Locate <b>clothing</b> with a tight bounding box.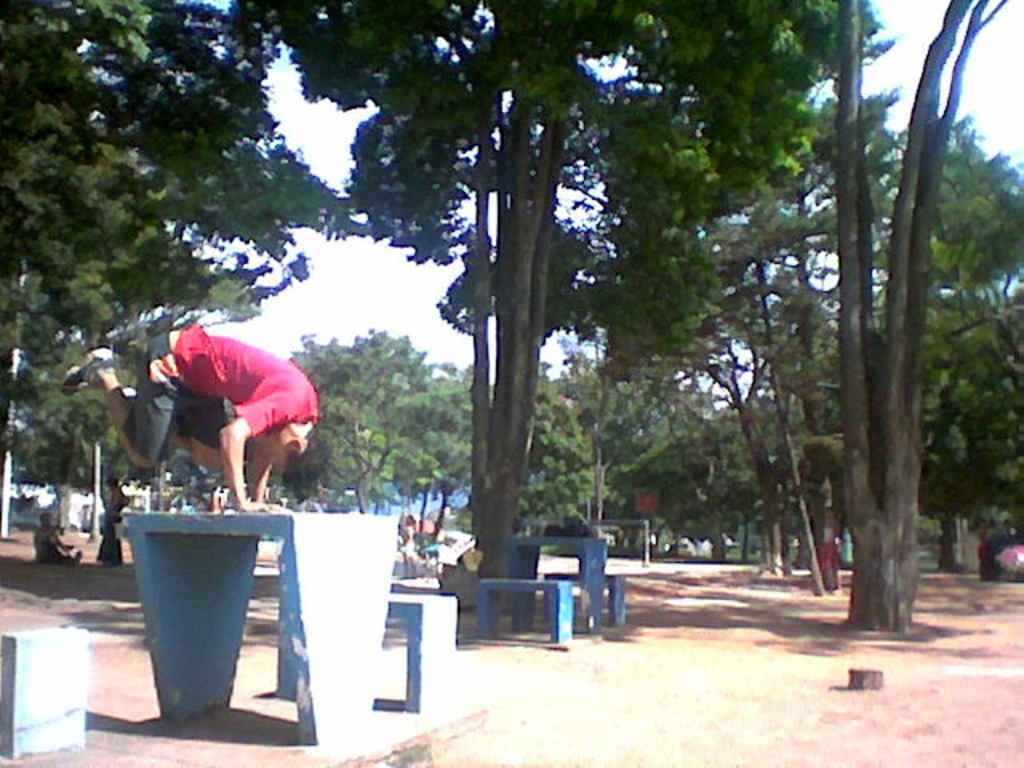
{"left": 122, "top": 323, "right": 318, "bottom": 466}.
